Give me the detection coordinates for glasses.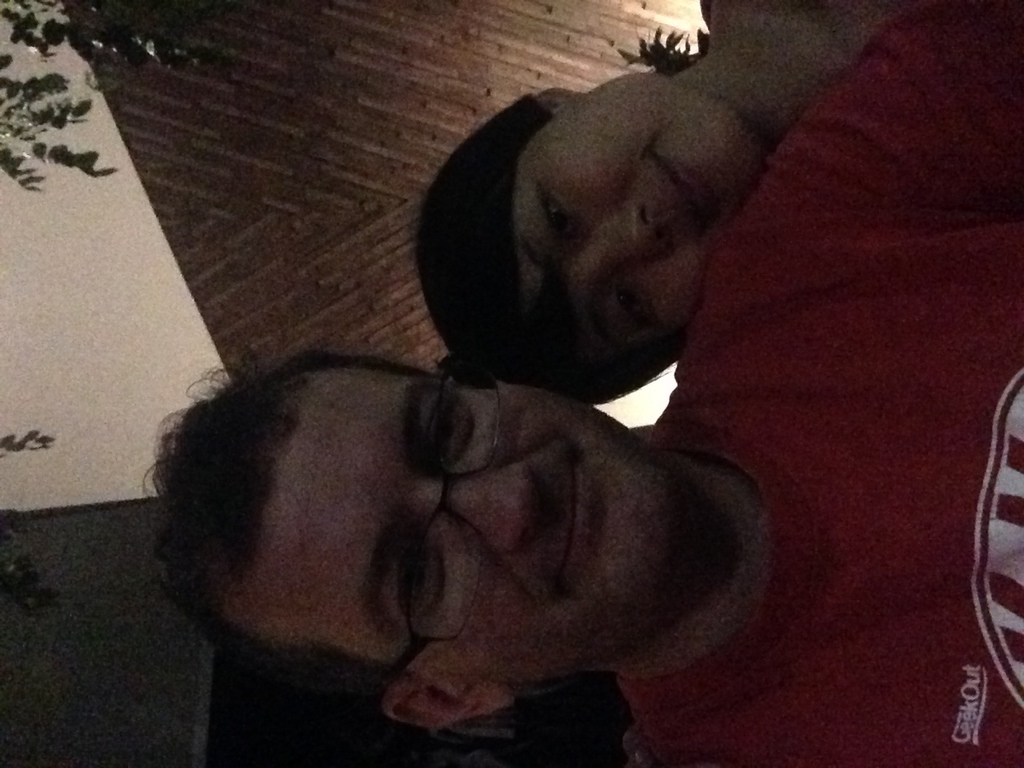
detection(368, 370, 500, 709).
